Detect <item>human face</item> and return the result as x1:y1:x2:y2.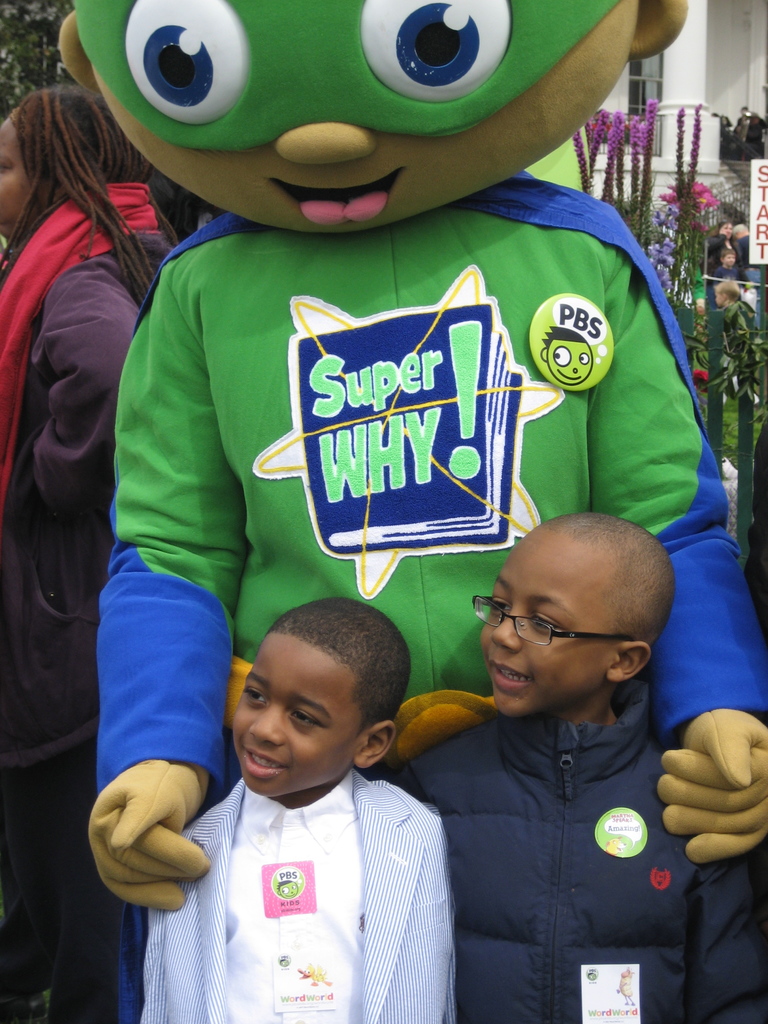
230:636:359:794.
